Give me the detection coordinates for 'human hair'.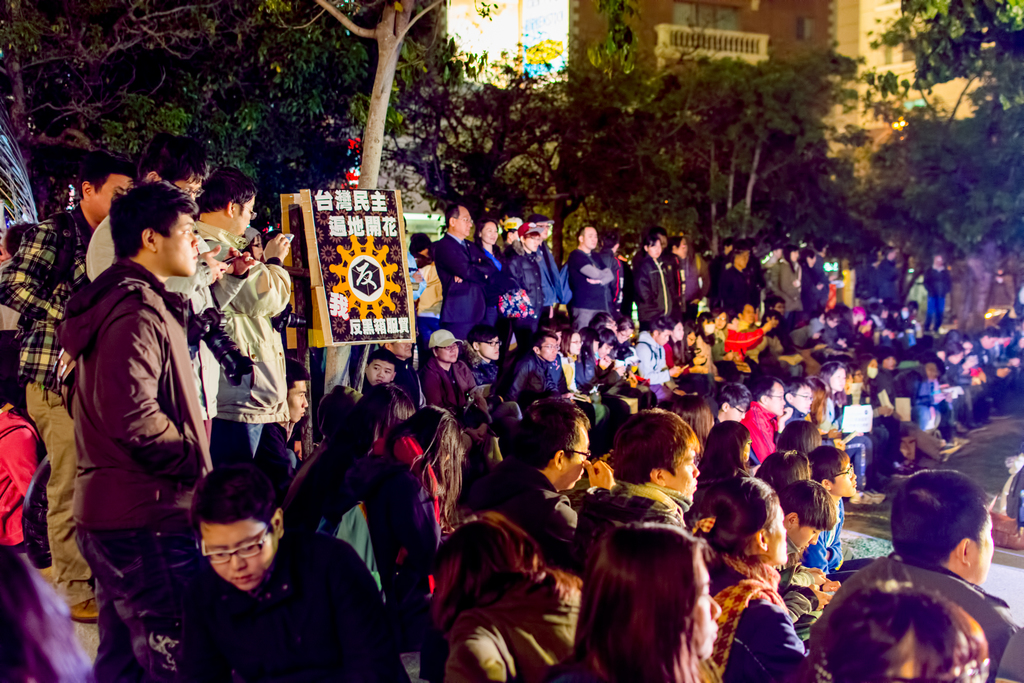
x1=806 y1=443 x2=851 y2=484.
